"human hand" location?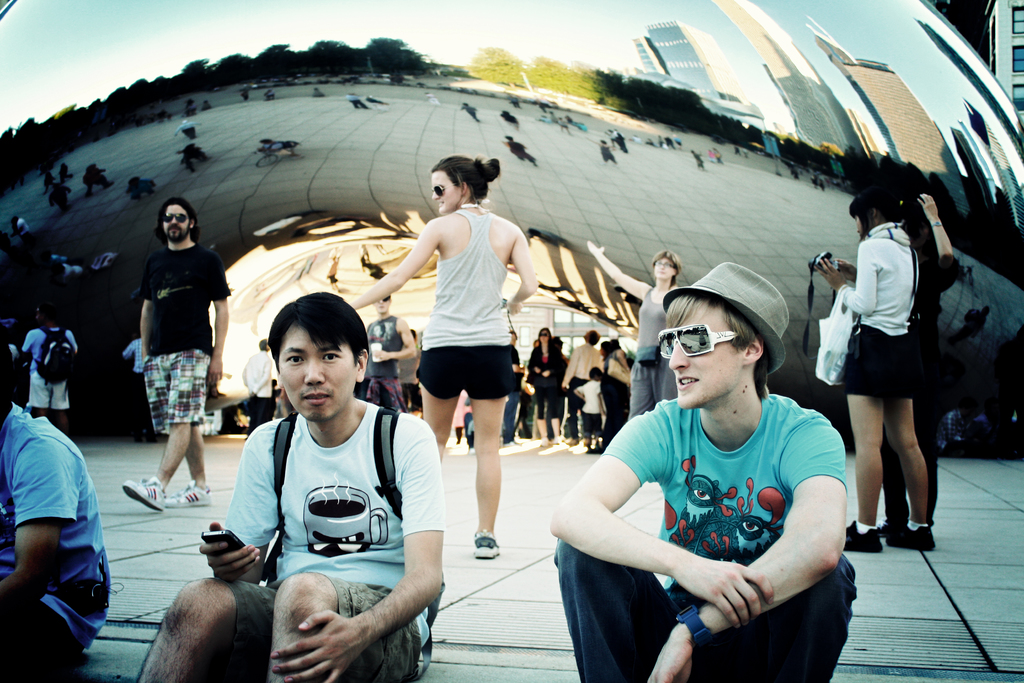
region(832, 258, 857, 283)
